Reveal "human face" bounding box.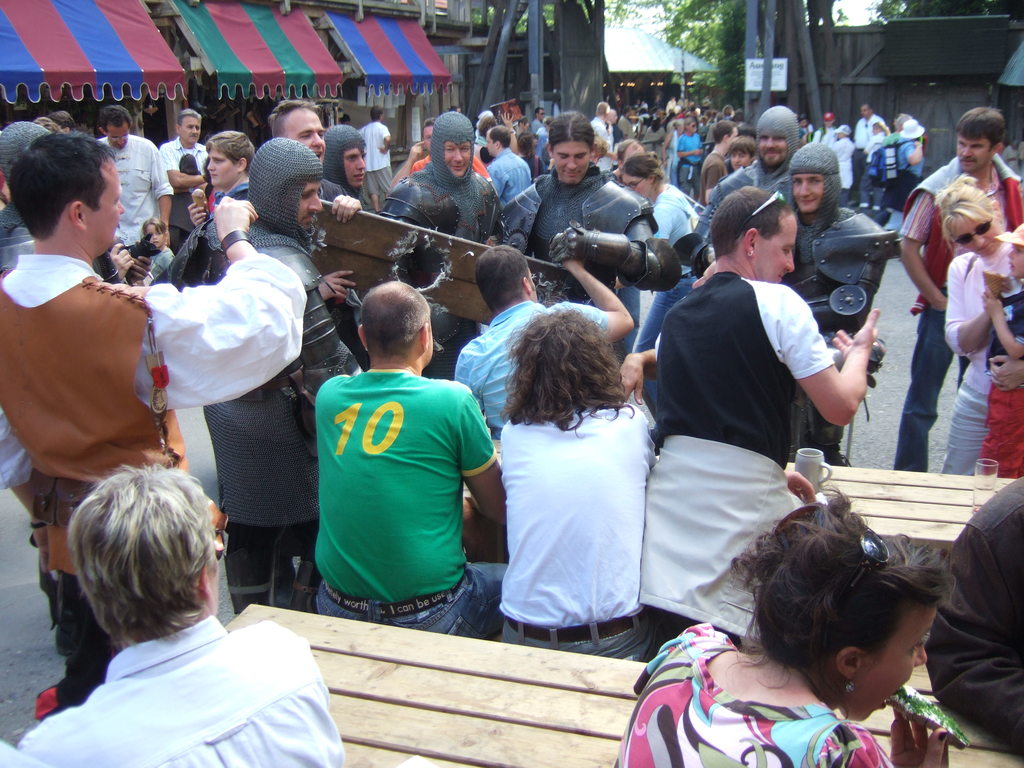
Revealed: [955,135,991,173].
